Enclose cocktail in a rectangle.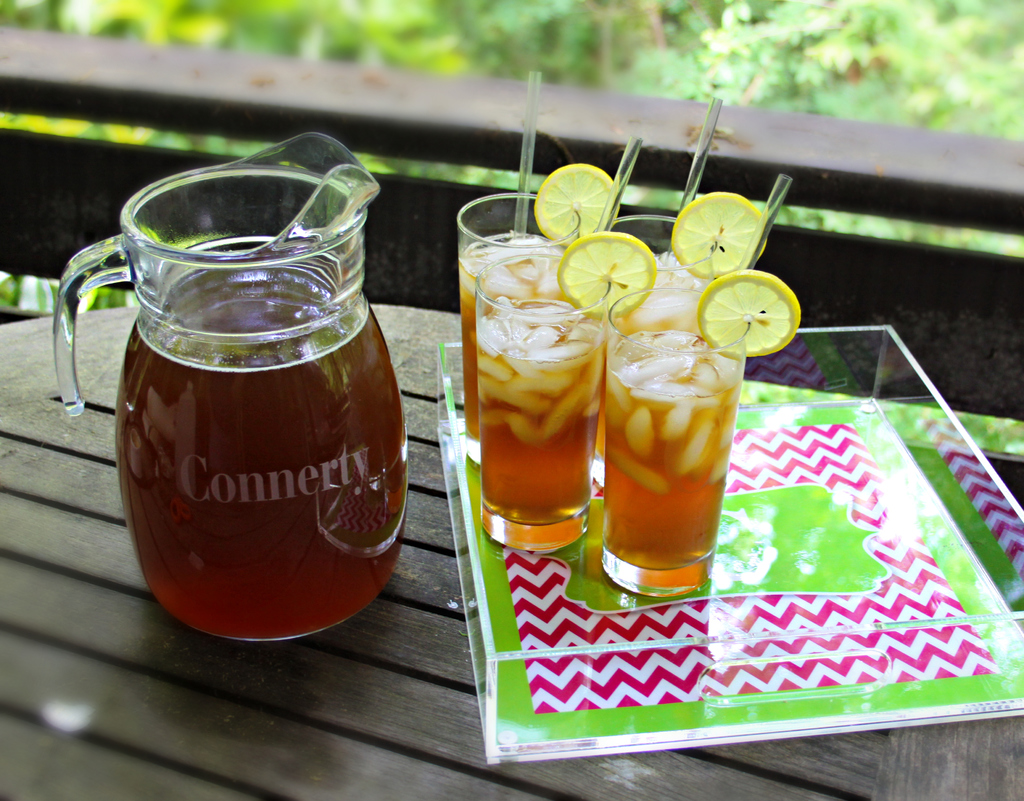
(476,228,662,552).
